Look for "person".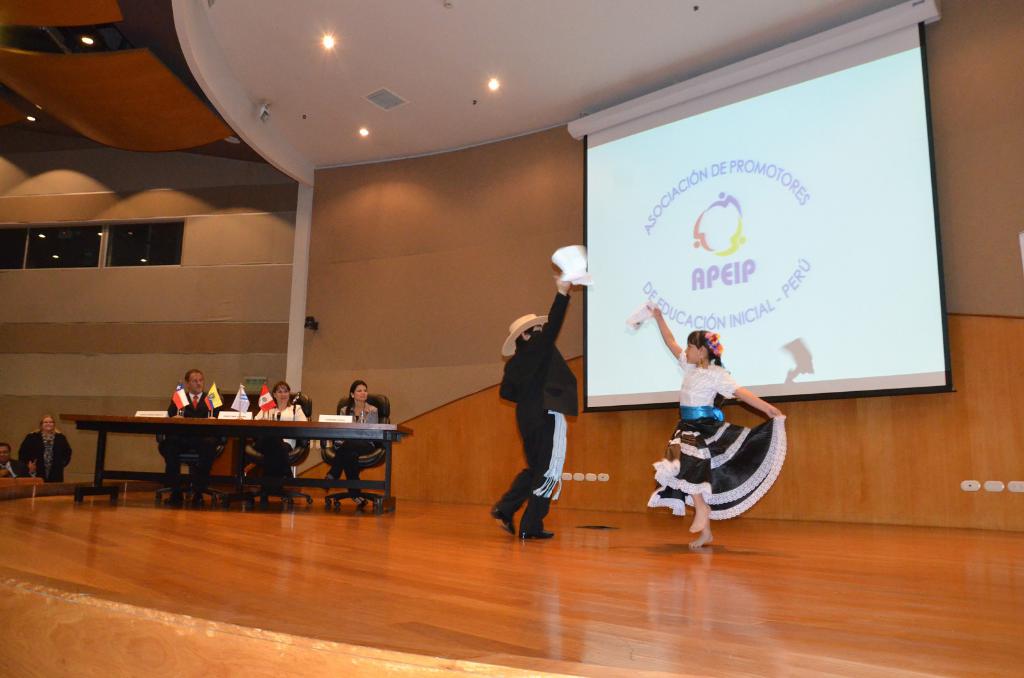
Found: 324/380/379/507.
